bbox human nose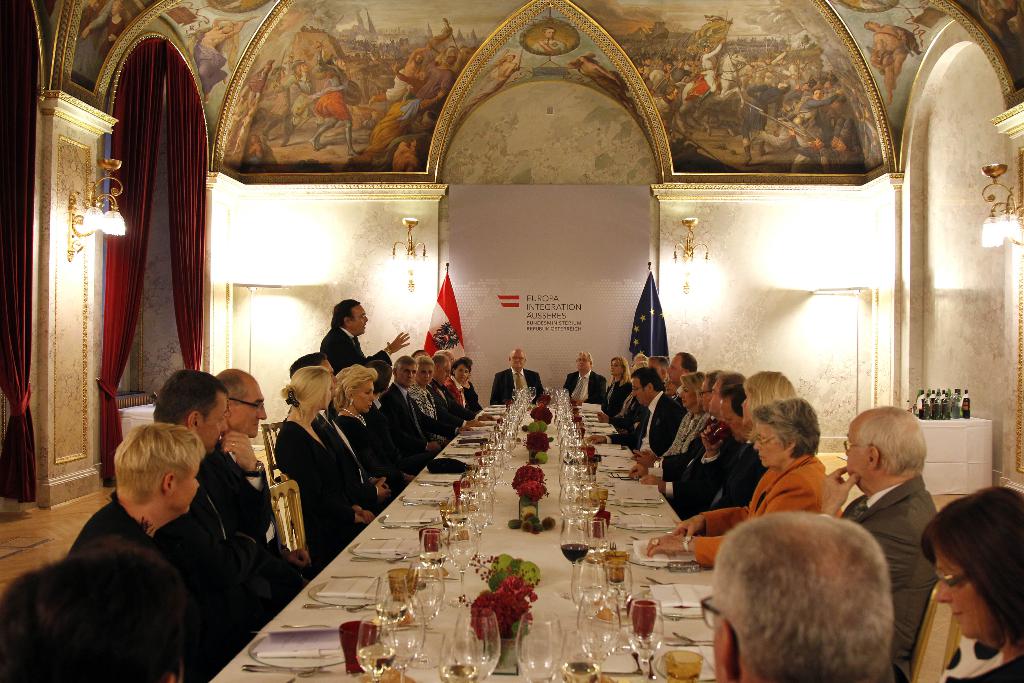
937:579:951:602
